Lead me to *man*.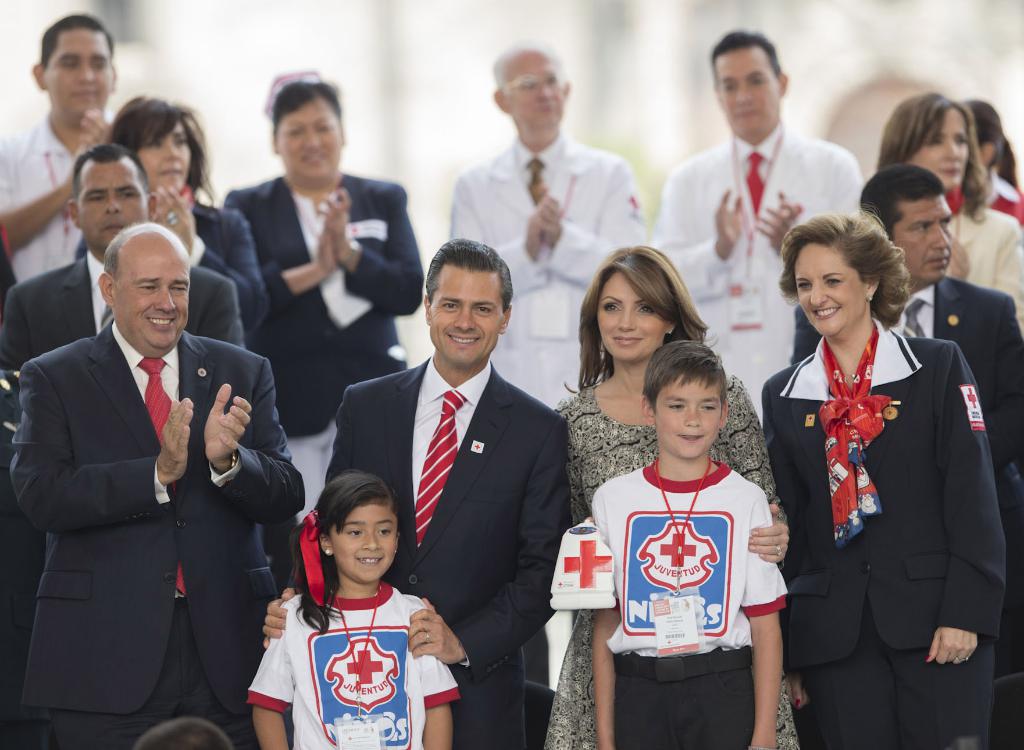
Lead to crop(0, 8, 118, 291).
